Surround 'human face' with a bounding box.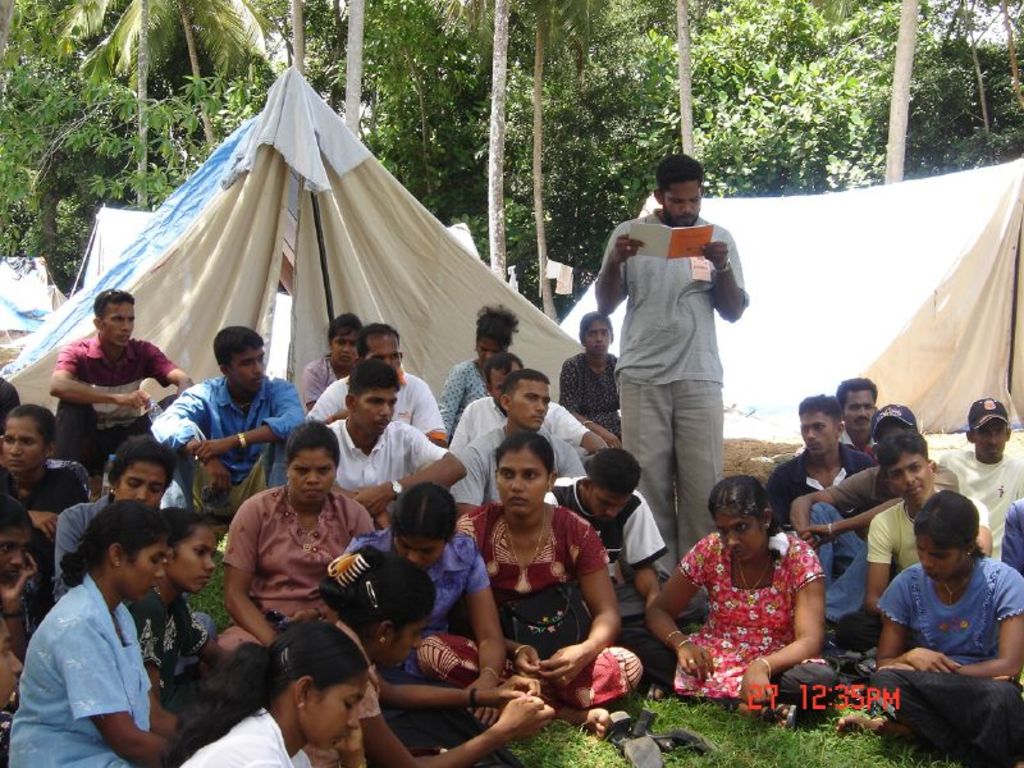
[490, 361, 521, 410].
